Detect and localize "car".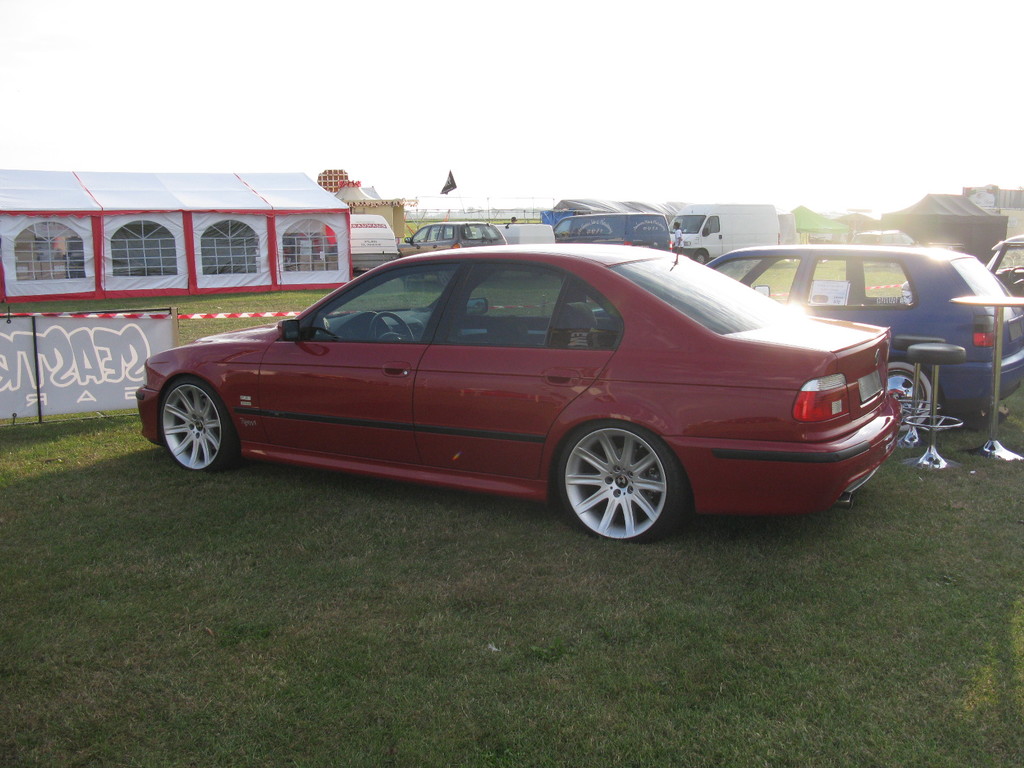
Localized at 703, 243, 1023, 420.
